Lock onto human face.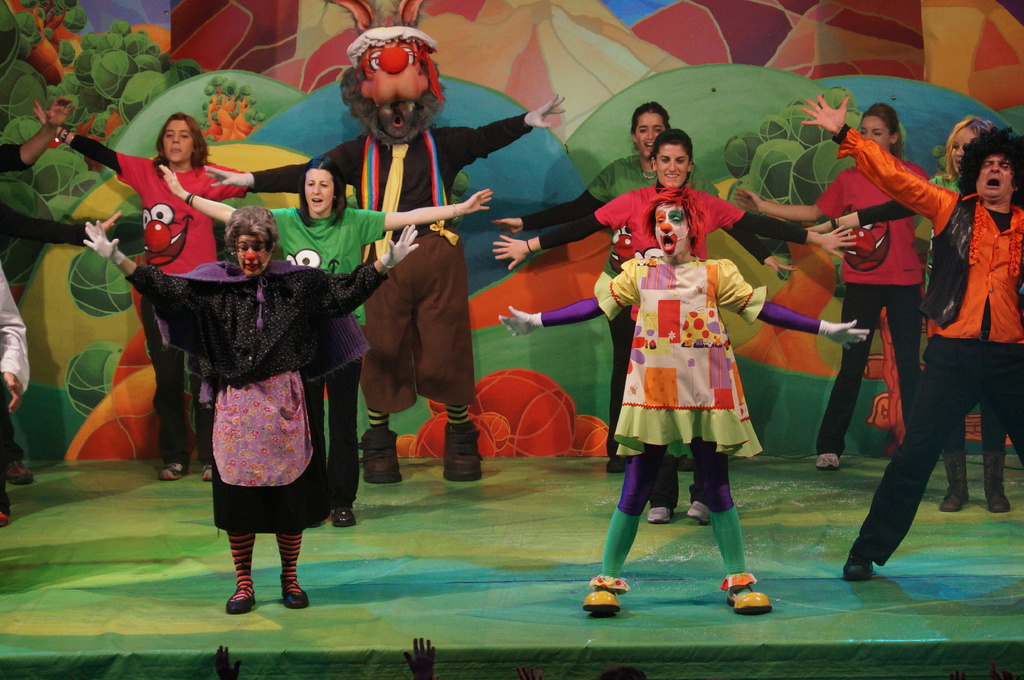
Locked: 652,203,689,257.
